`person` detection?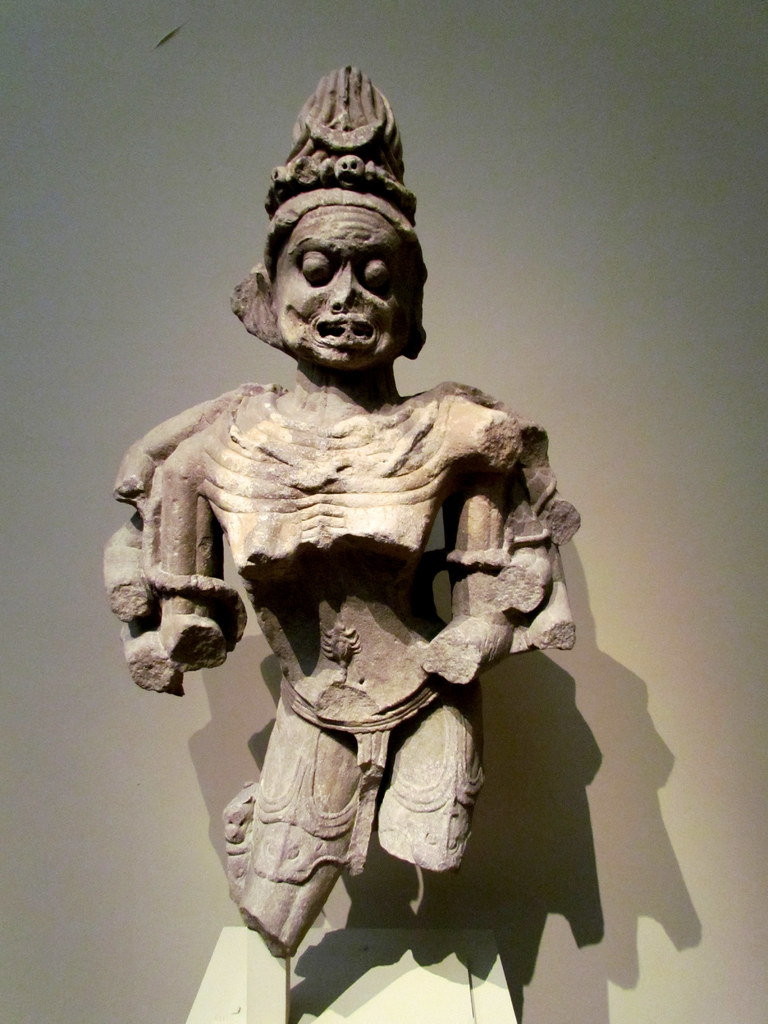
<box>117,108,616,1018</box>
